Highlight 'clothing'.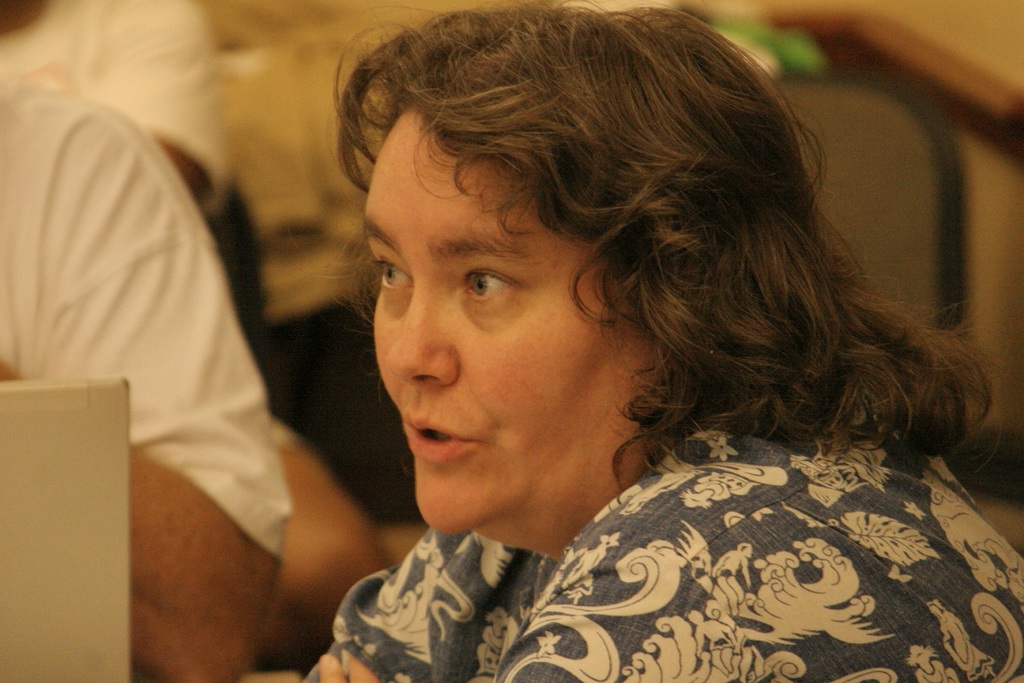
Highlighted region: <region>0, 79, 294, 553</region>.
